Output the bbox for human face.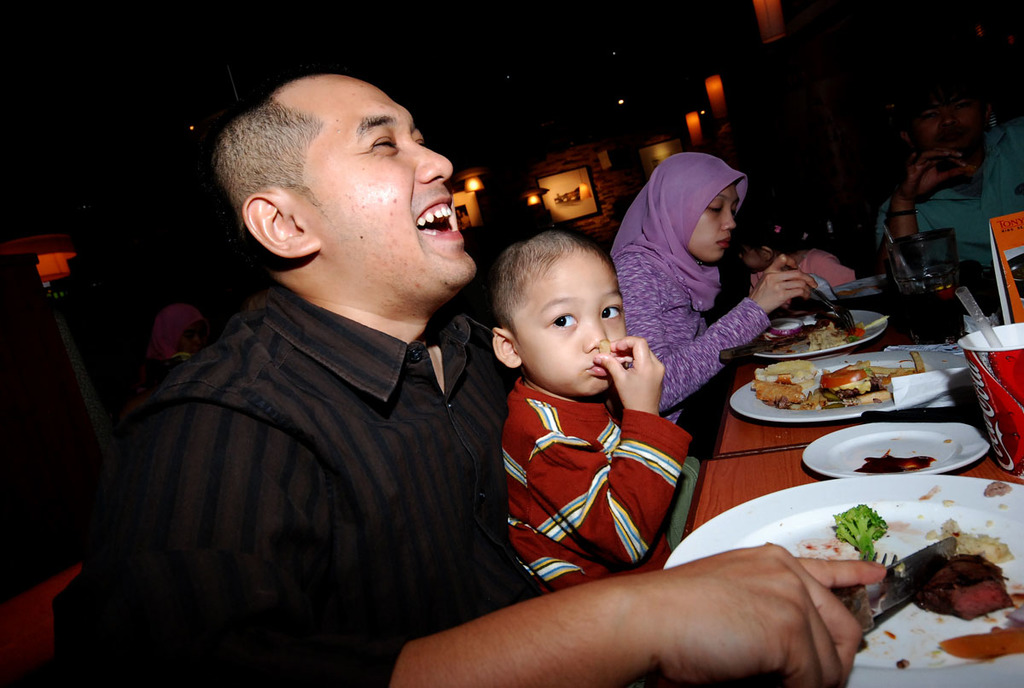
688/182/742/261.
